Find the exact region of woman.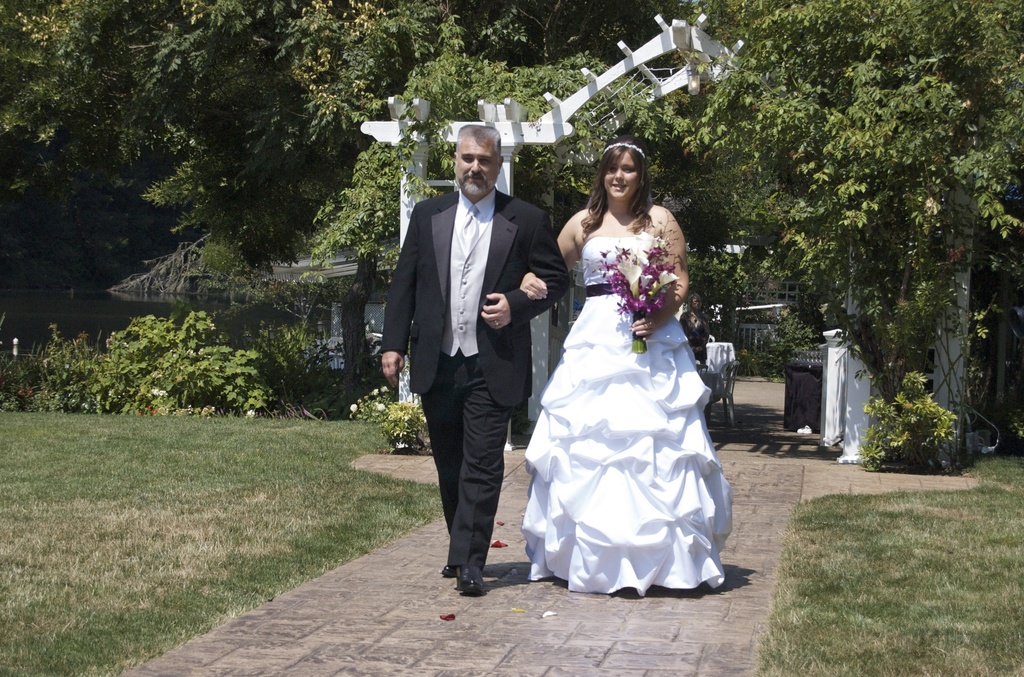
Exact region: select_region(515, 133, 737, 594).
